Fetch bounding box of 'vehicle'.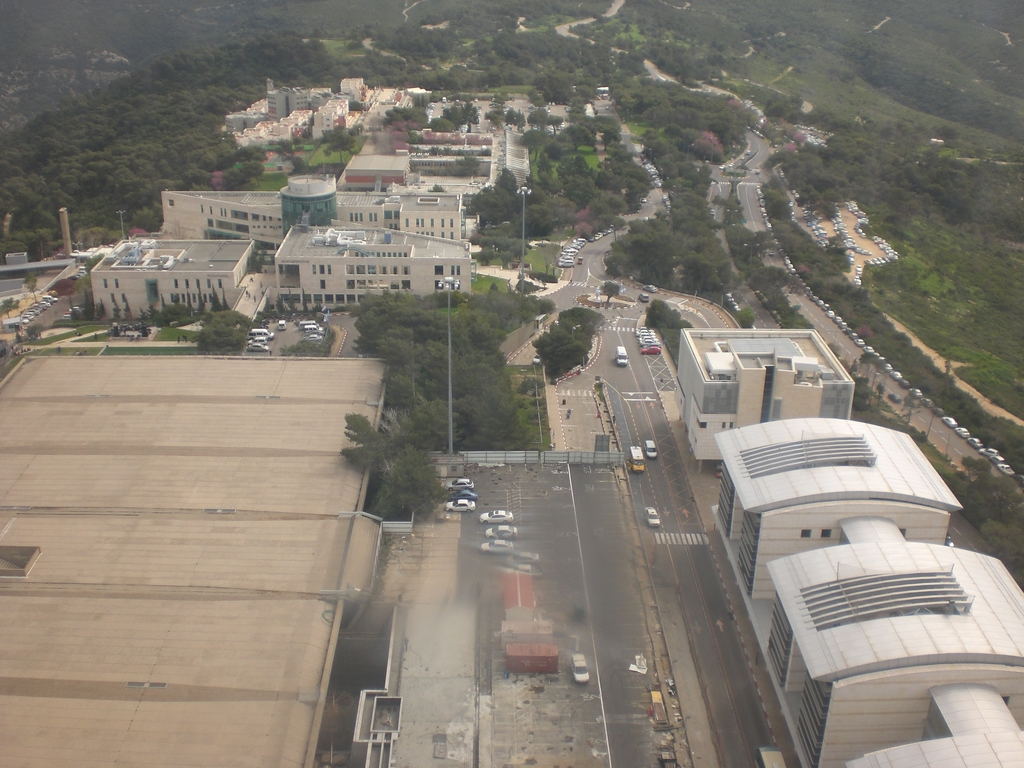
Bbox: bbox=(480, 508, 518, 522).
